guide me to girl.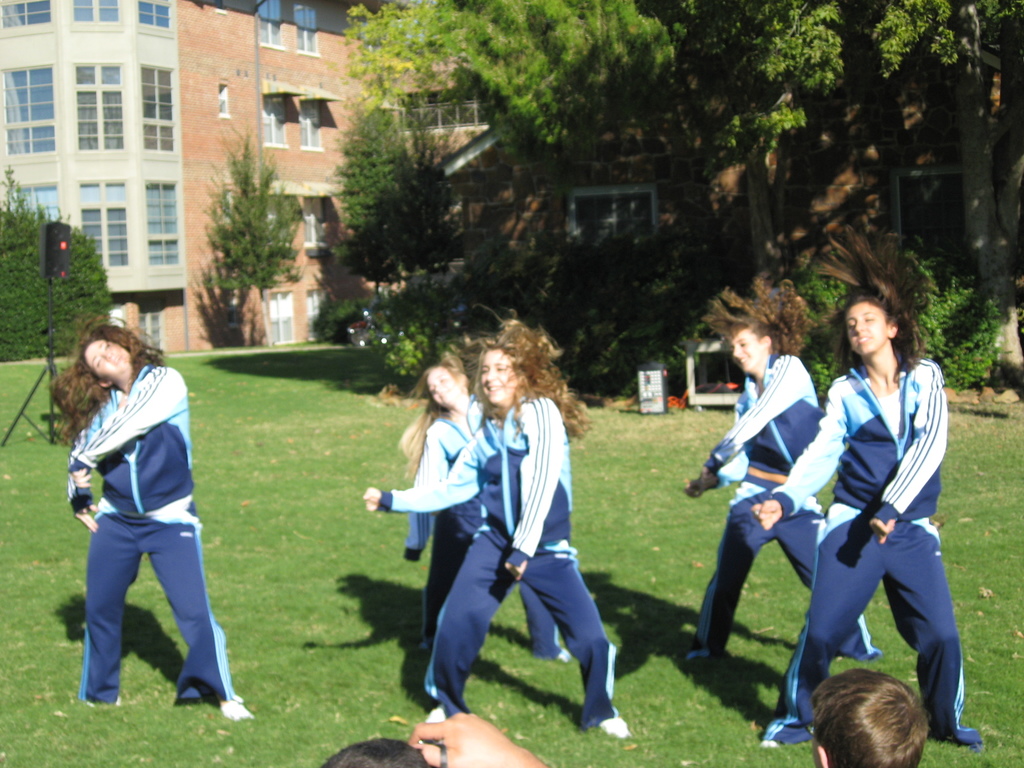
Guidance: box(44, 314, 253, 722).
